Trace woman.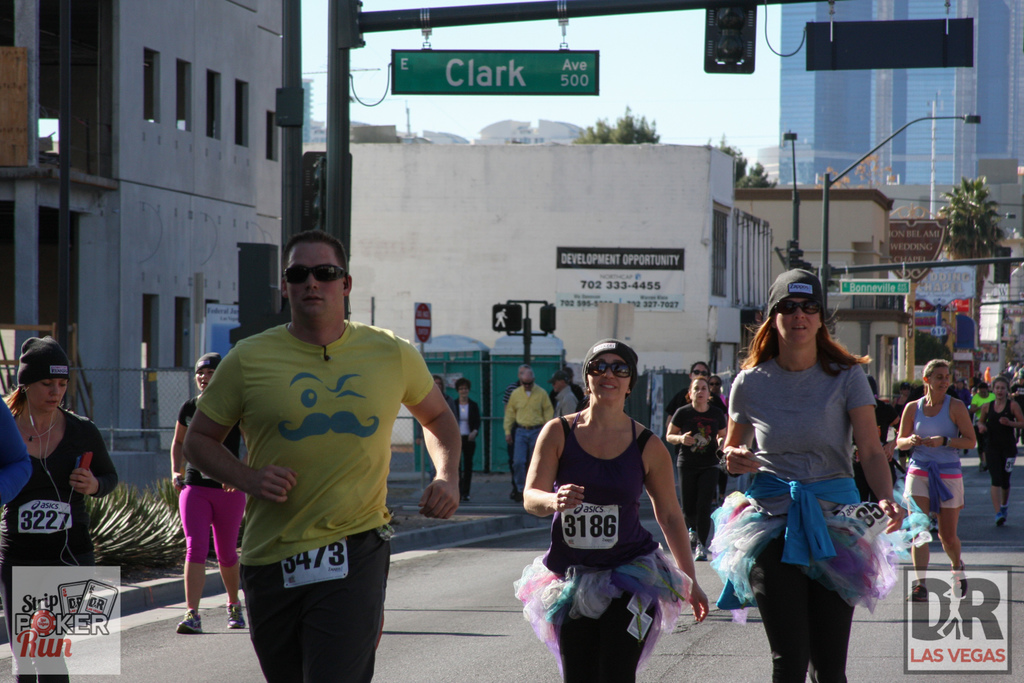
Traced to {"x1": 724, "y1": 280, "x2": 906, "y2": 668}.
